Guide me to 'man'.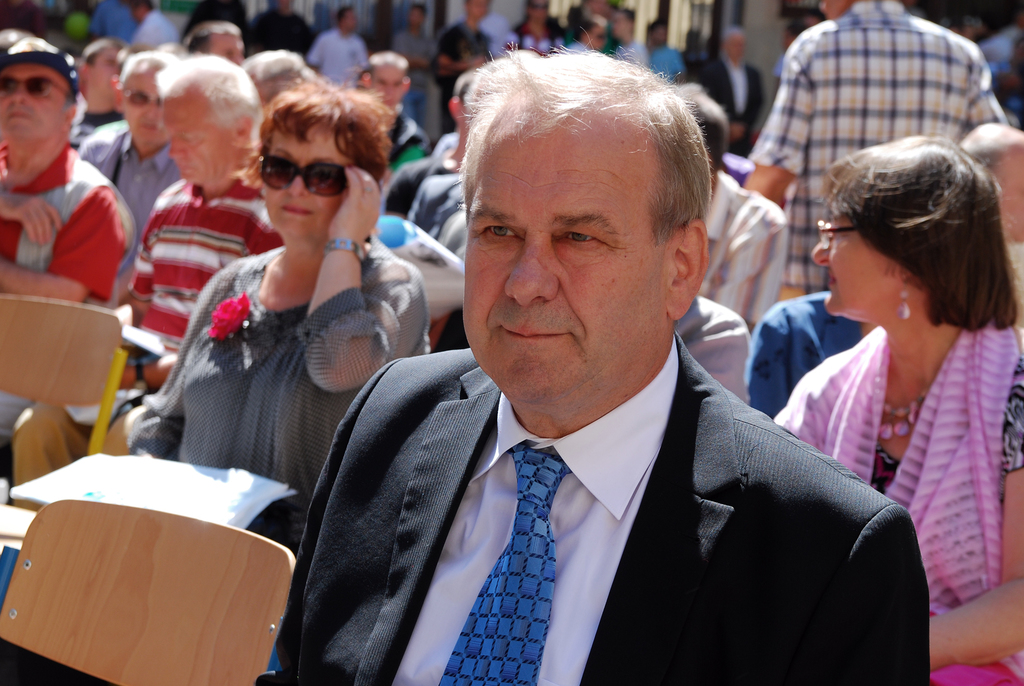
Guidance: 70/51/245/282.
